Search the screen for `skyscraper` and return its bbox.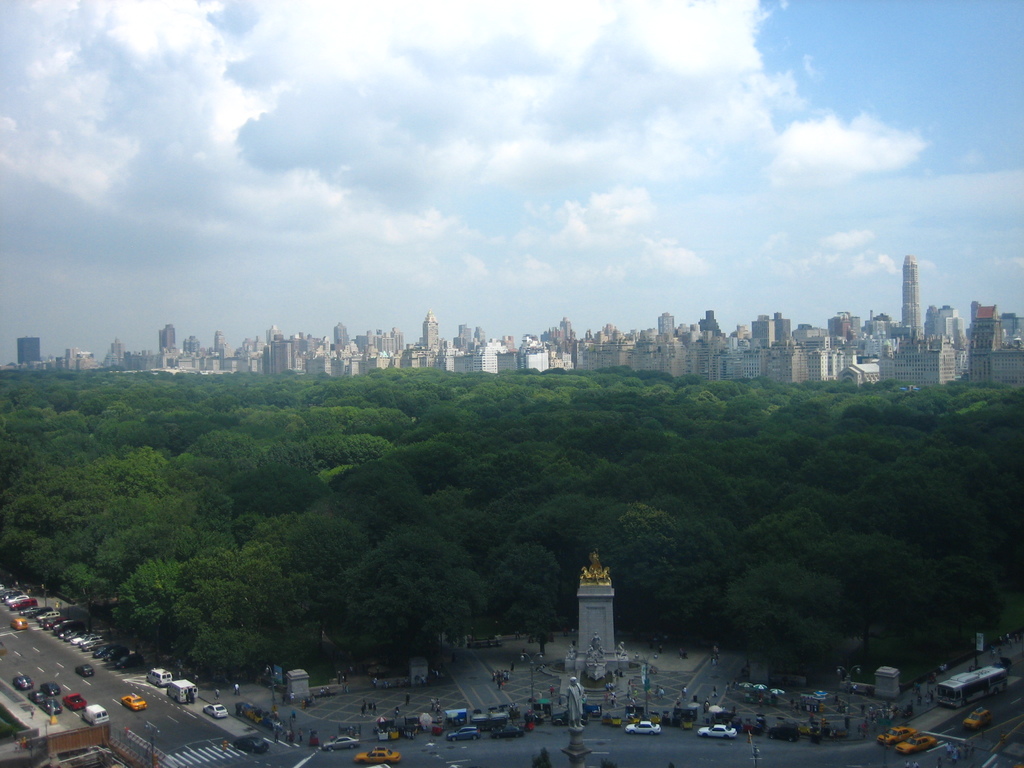
Found: bbox(157, 324, 175, 351).
